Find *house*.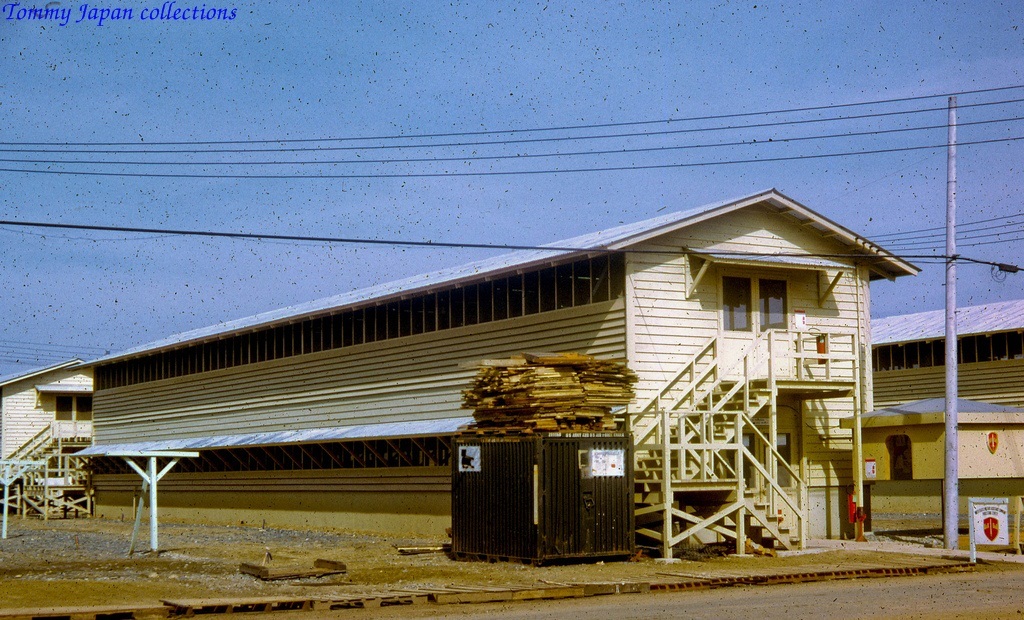
(0,355,98,520).
